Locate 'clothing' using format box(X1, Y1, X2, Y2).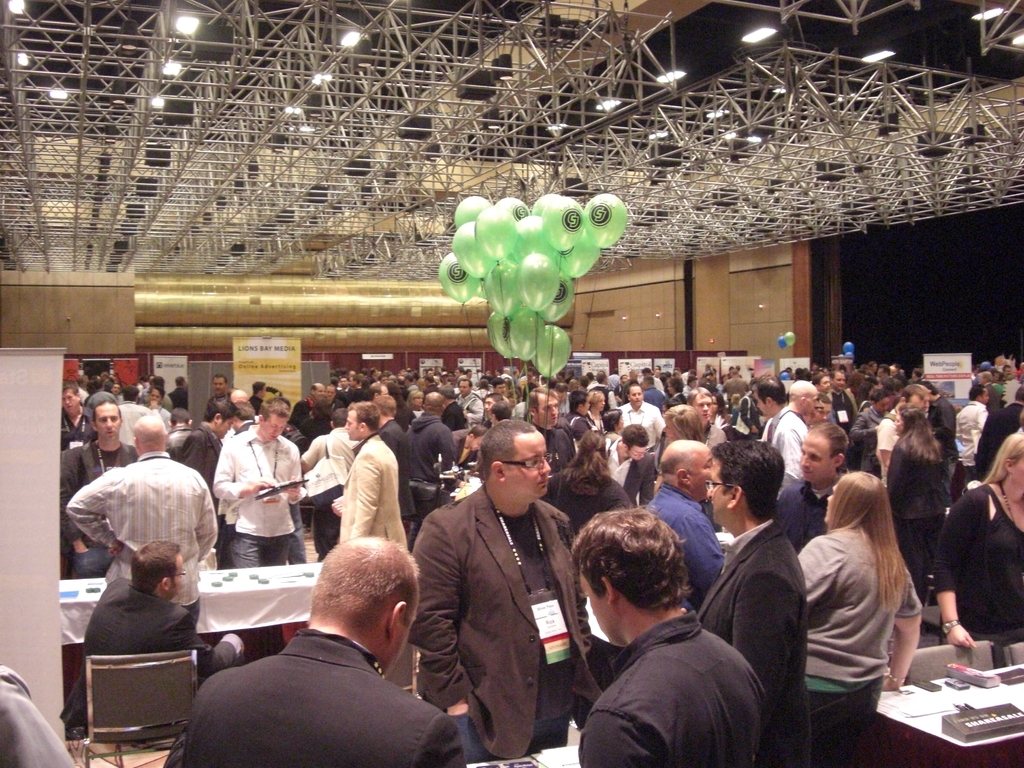
box(212, 424, 313, 572).
